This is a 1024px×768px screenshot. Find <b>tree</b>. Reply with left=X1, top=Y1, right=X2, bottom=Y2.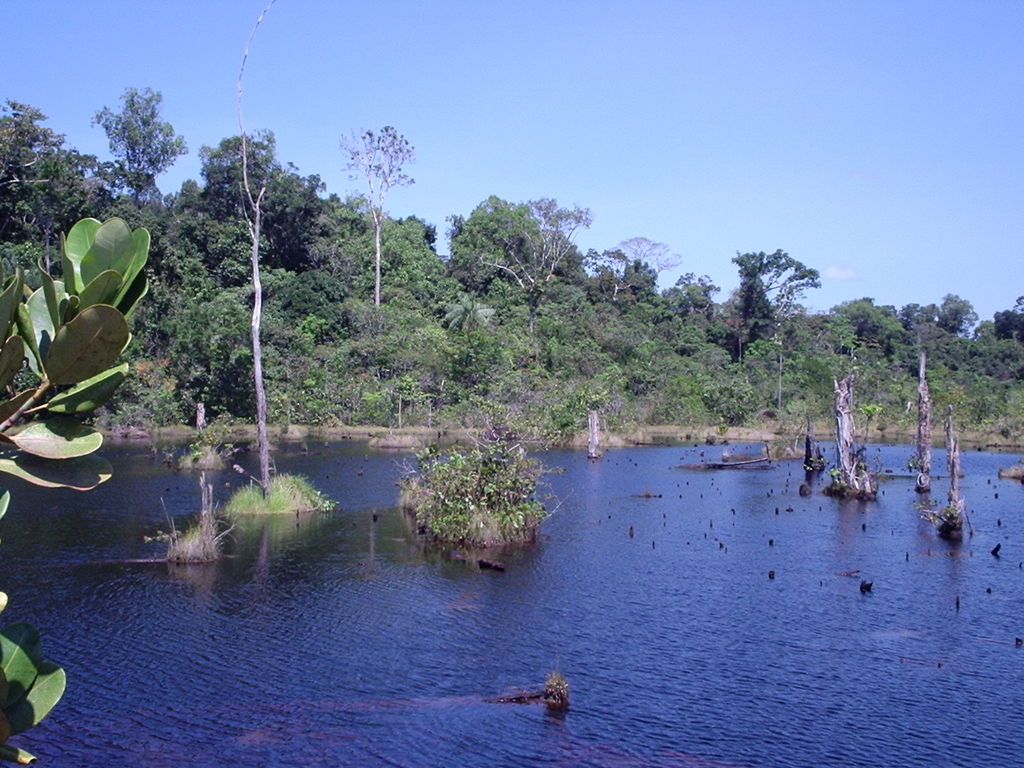
left=80, top=80, right=193, bottom=208.
